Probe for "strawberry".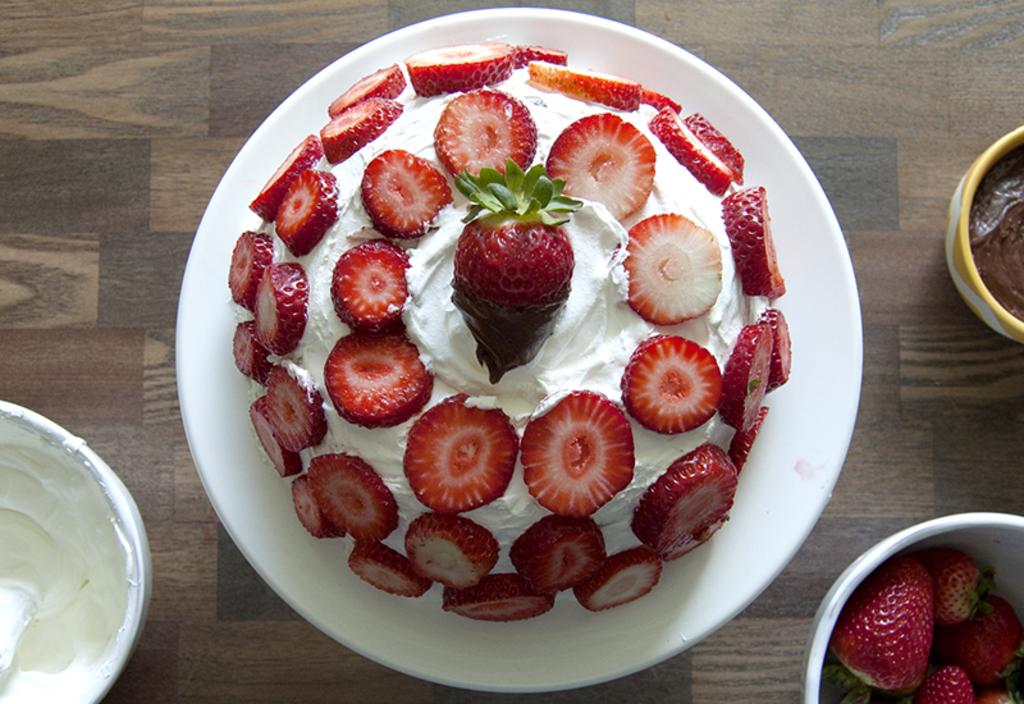
Probe result: l=228, t=229, r=271, b=308.
